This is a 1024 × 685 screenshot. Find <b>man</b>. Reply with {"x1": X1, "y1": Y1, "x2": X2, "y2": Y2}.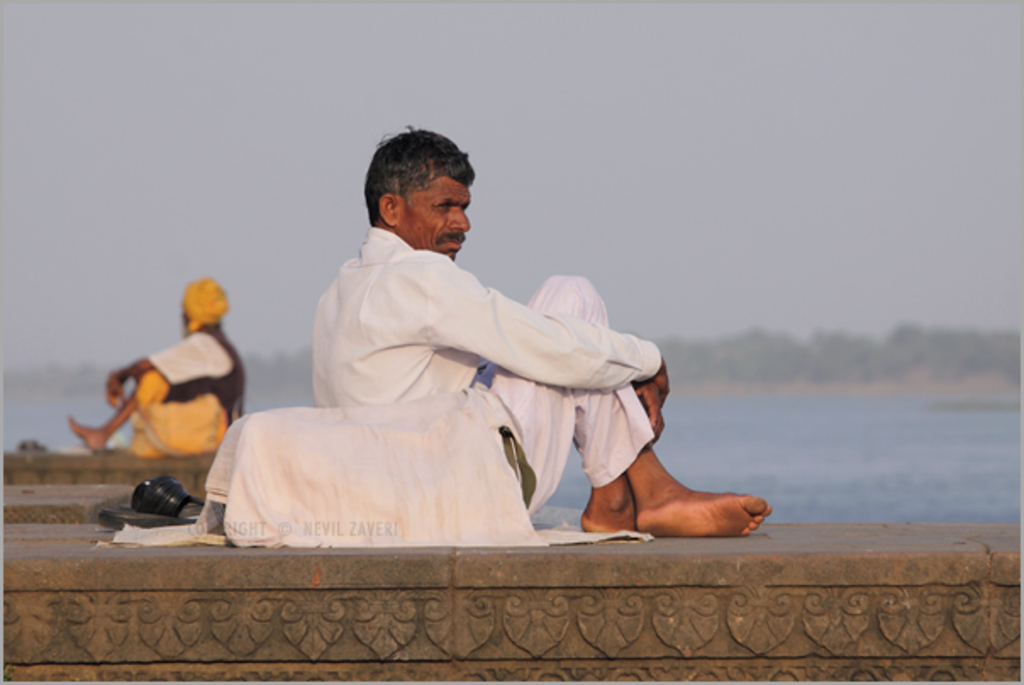
{"x1": 256, "y1": 154, "x2": 656, "y2": 551}.
